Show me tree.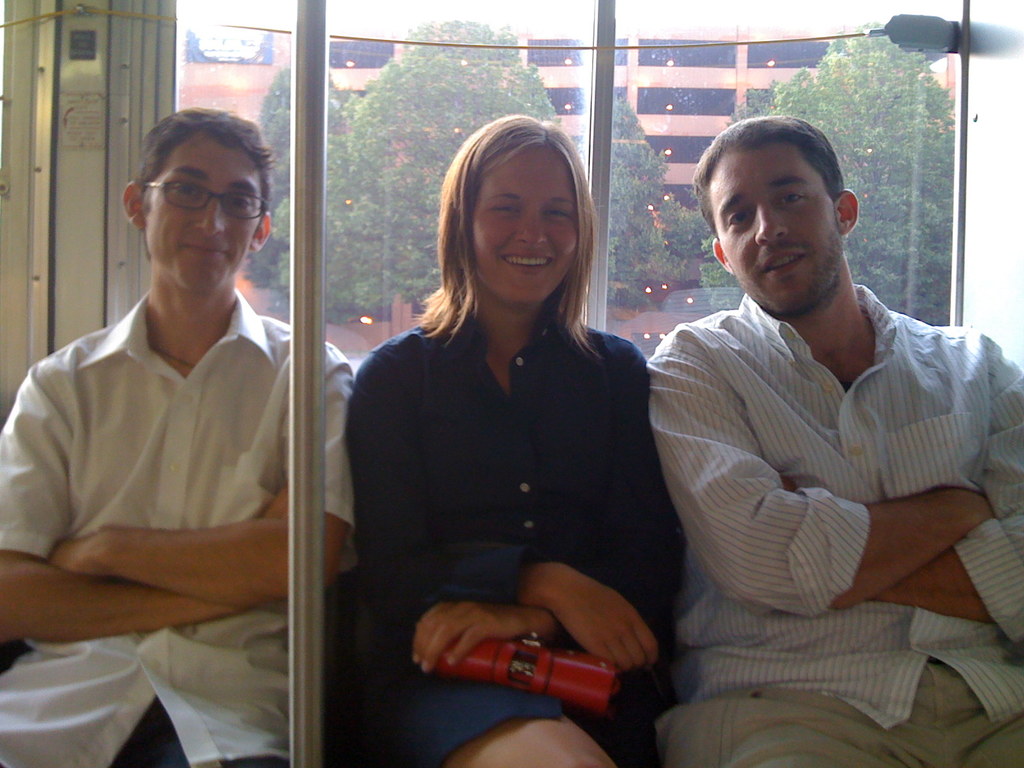
tree is here: 244:49:351:307.
